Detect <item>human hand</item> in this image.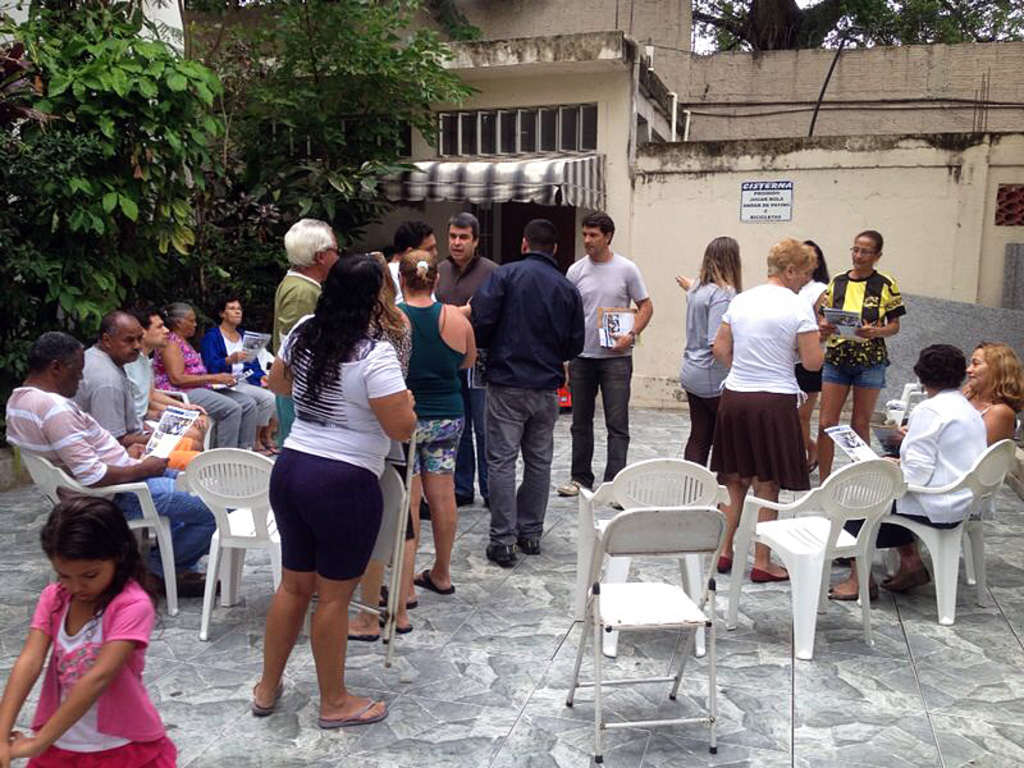
Detection: bbox=[192, 411, 207, 430].
